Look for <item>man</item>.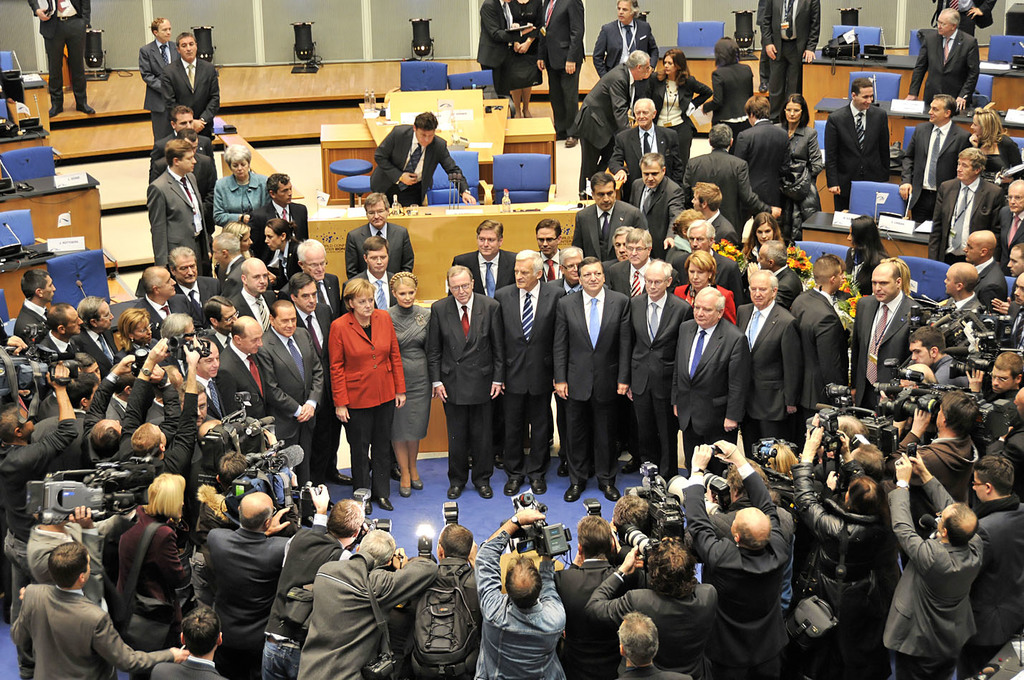
Found: [189,492,309,679].
